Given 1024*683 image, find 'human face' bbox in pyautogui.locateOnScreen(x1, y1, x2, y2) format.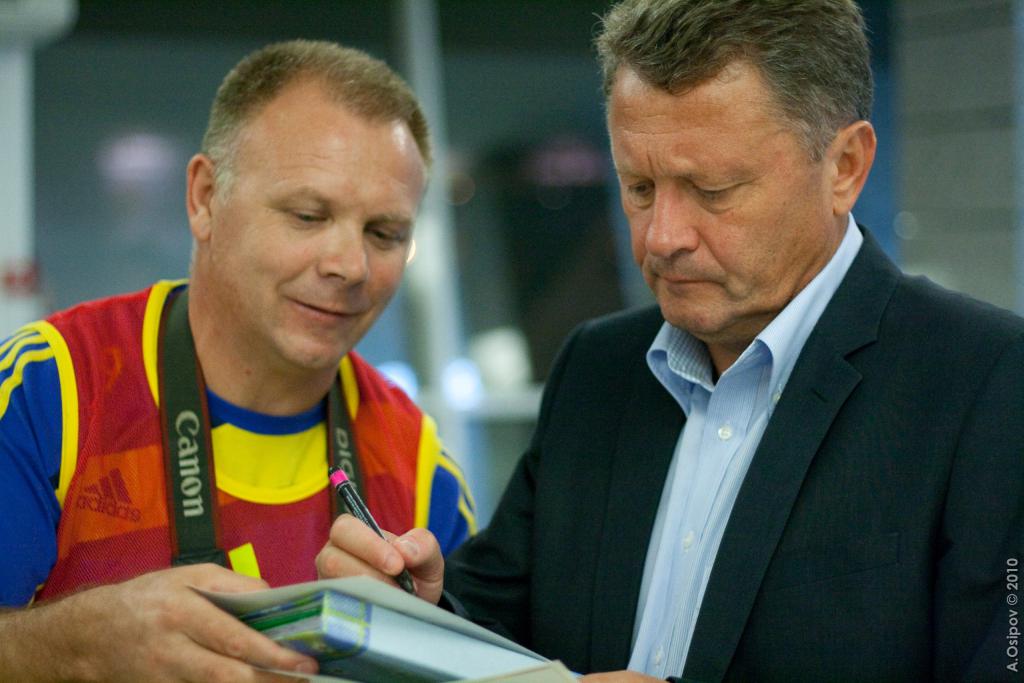
pyautogui.locateOnScreen(221, 115, 431, 373).
